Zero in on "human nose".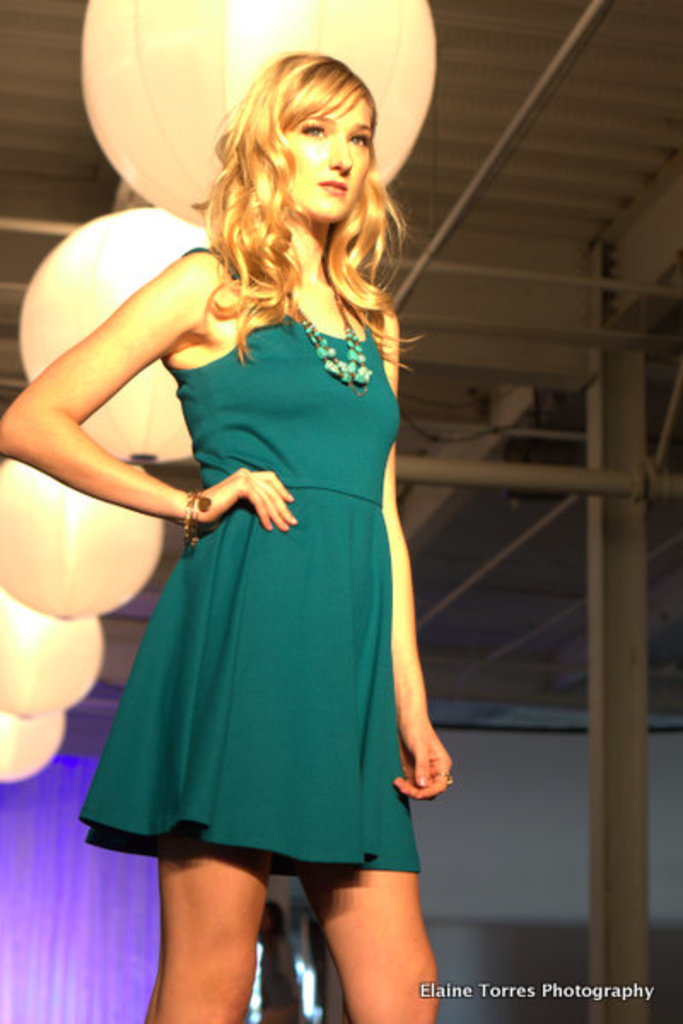
Zeroed in: rect(324, 138, 353, 179).
